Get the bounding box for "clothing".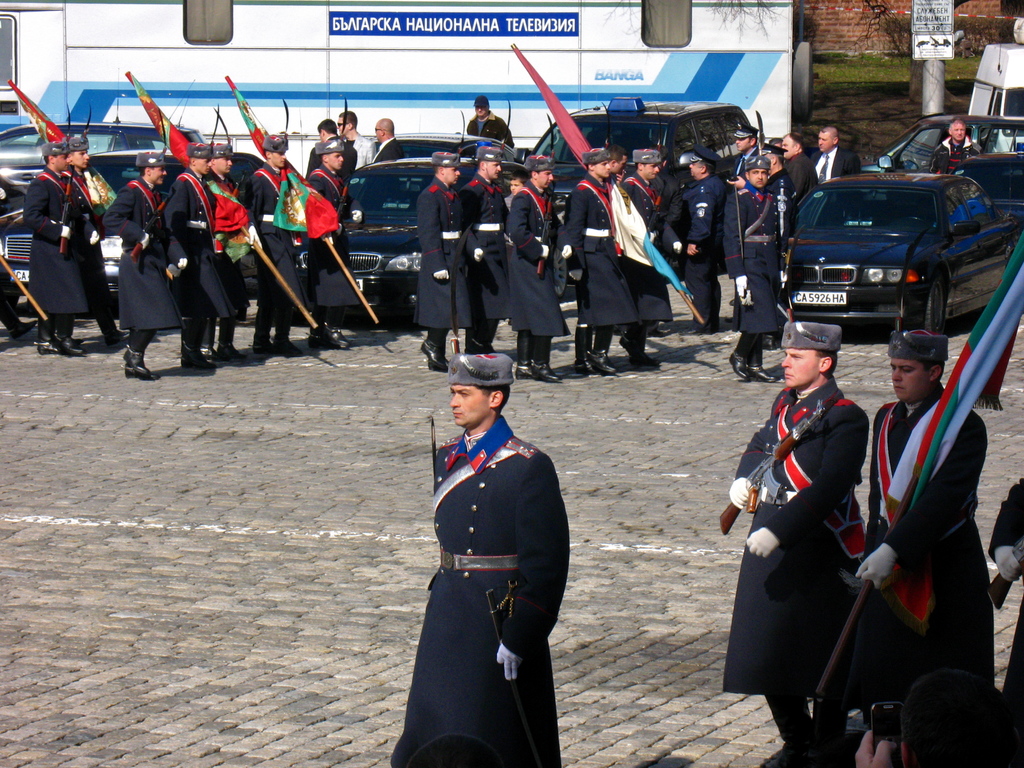
[150, 168, 253, 350].
